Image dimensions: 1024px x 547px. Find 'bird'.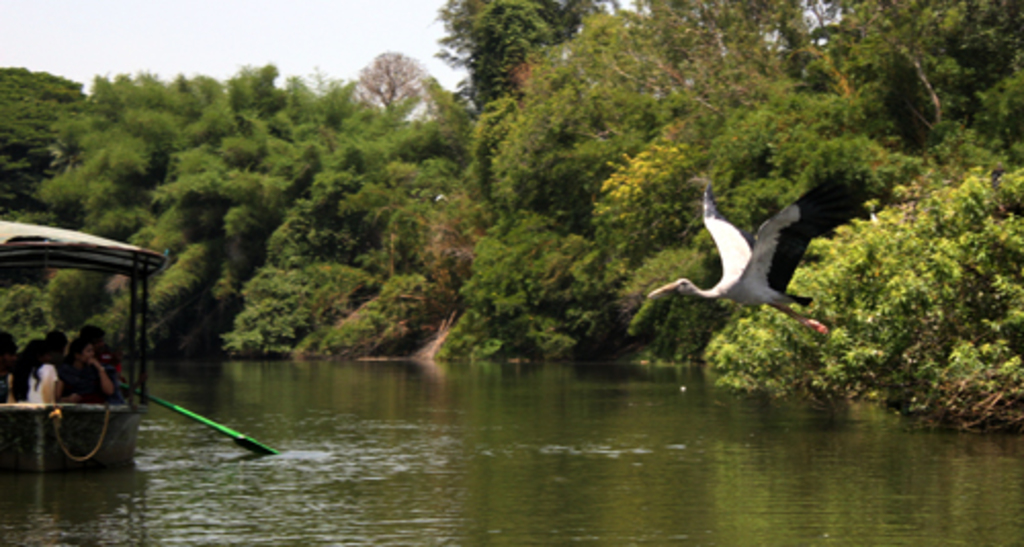
645/170/850/334.
